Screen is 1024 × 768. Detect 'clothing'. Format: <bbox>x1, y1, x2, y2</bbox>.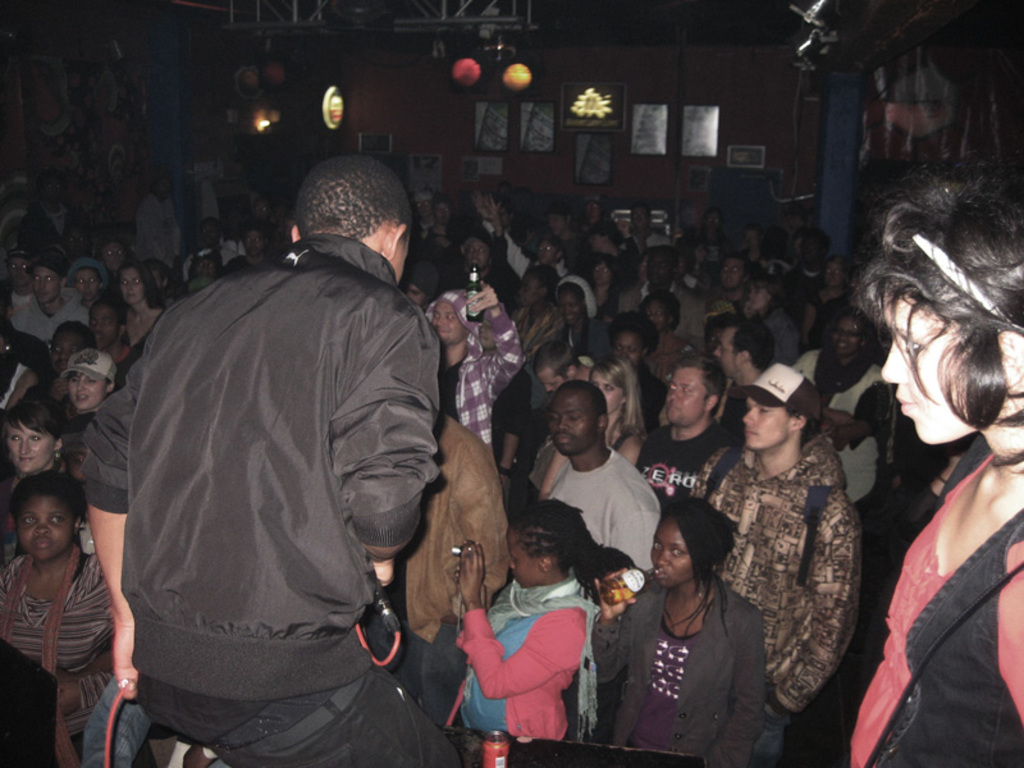
<bbox>115, 302, 155, 376</bbox>.
